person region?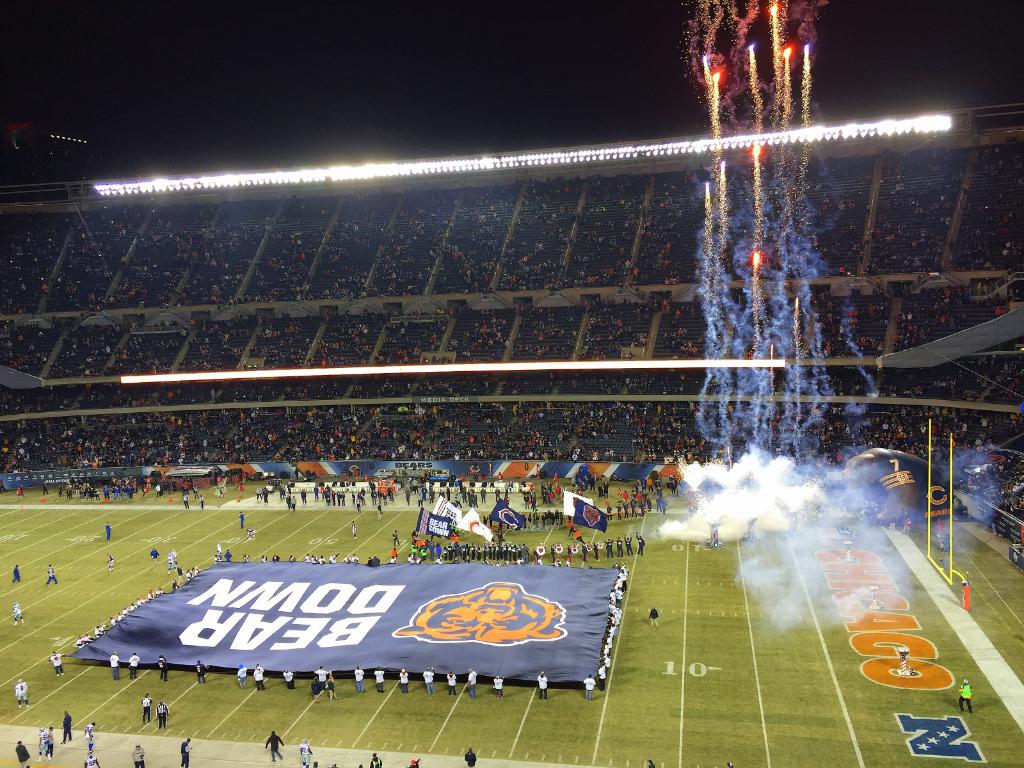
583/674/593/701
